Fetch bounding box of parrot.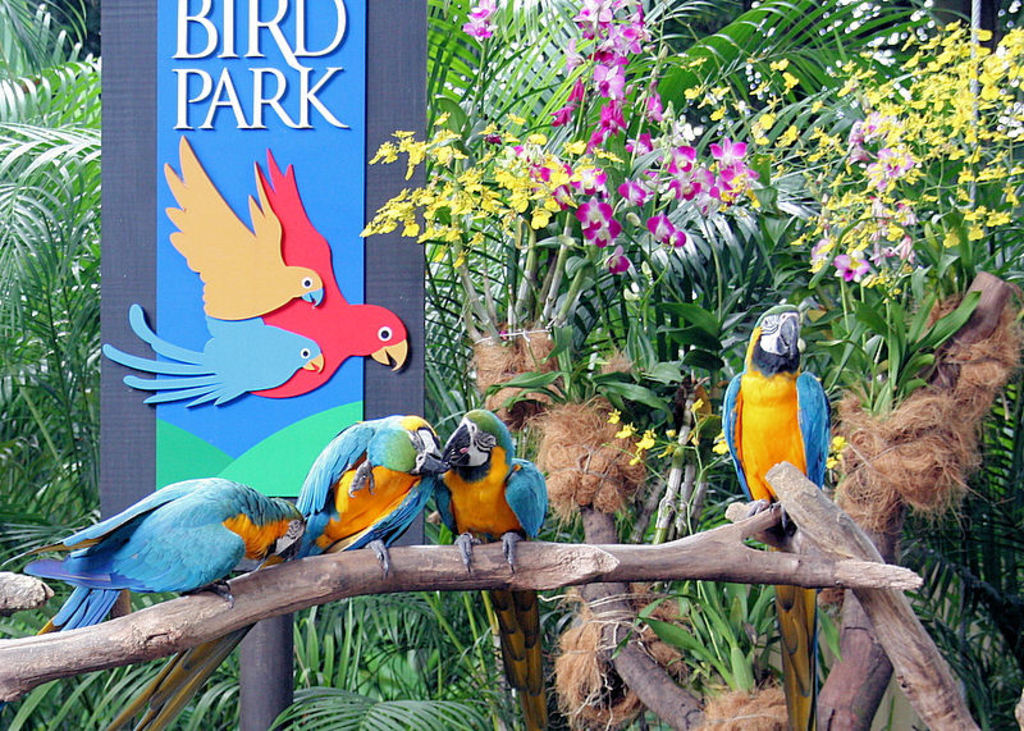
Bbox: [x1=23, y1=476, x2=306, y2=635].
